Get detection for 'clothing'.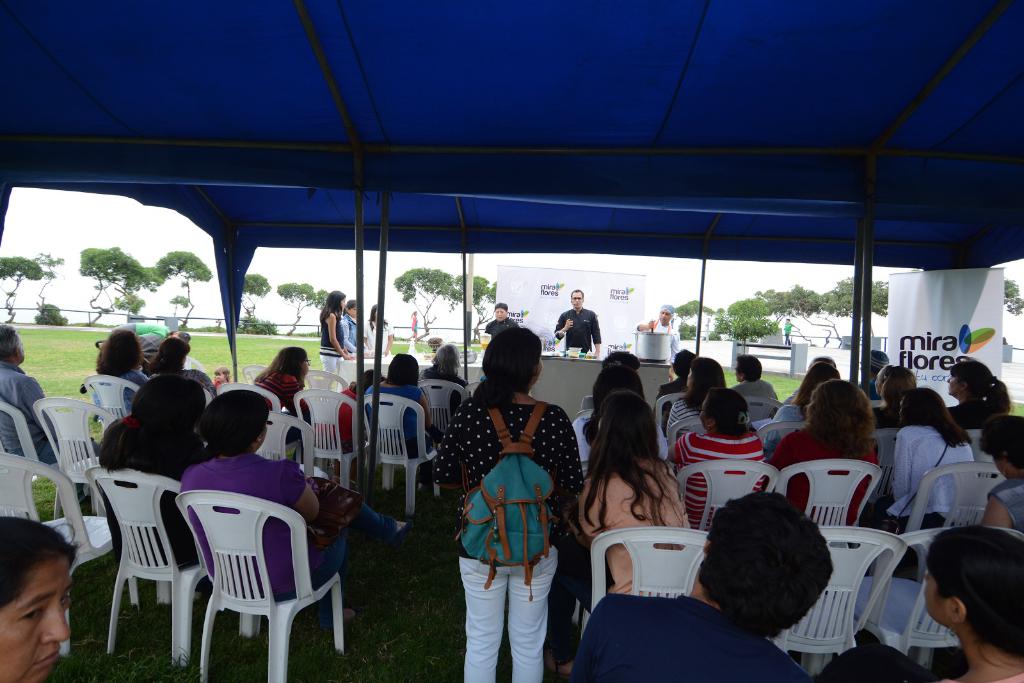
Detection: (left=572, top=596, right=818, bottom=682).
